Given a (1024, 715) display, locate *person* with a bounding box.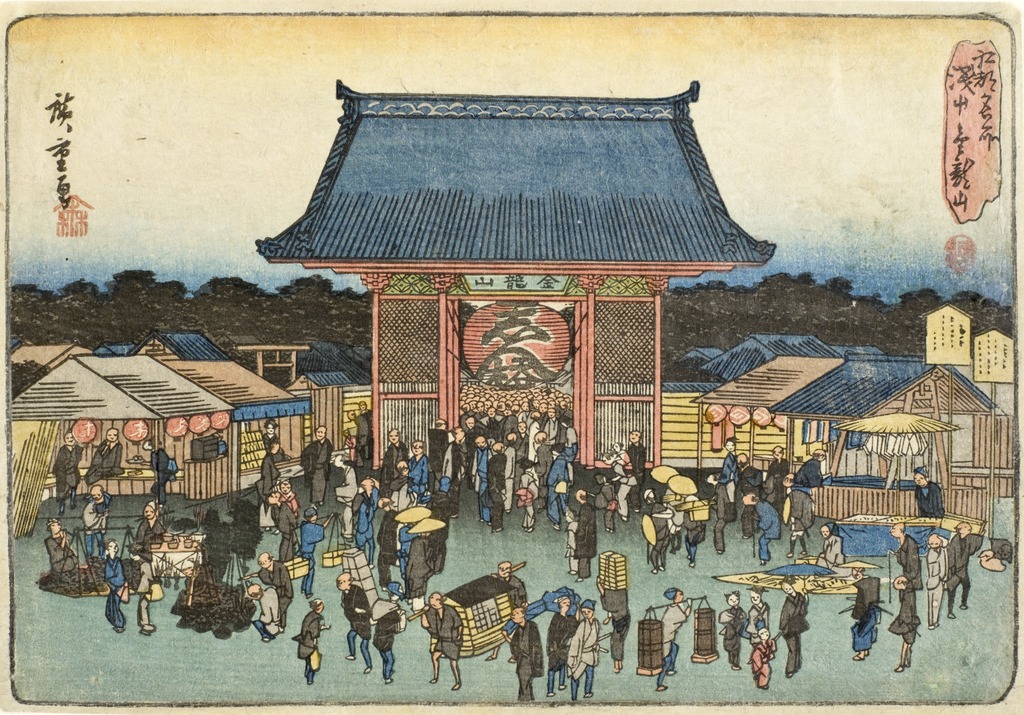
Located: Rect(490, 563, 529, 665).
